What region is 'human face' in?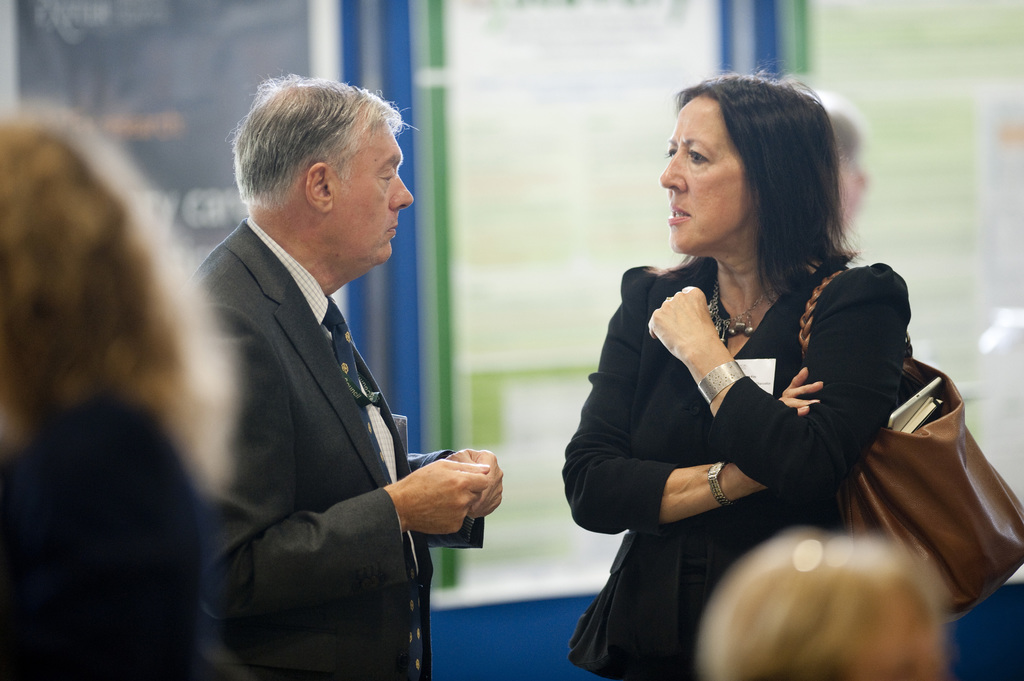
bbox(659, 102, 751, 251).
